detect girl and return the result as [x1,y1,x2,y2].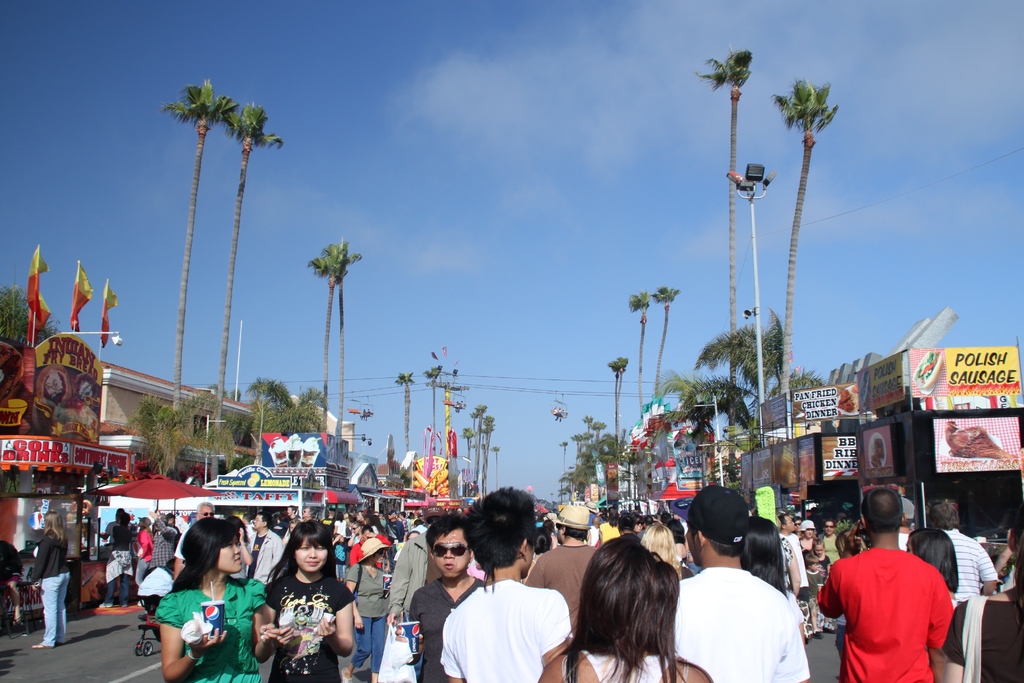
[259,522,356,674].
